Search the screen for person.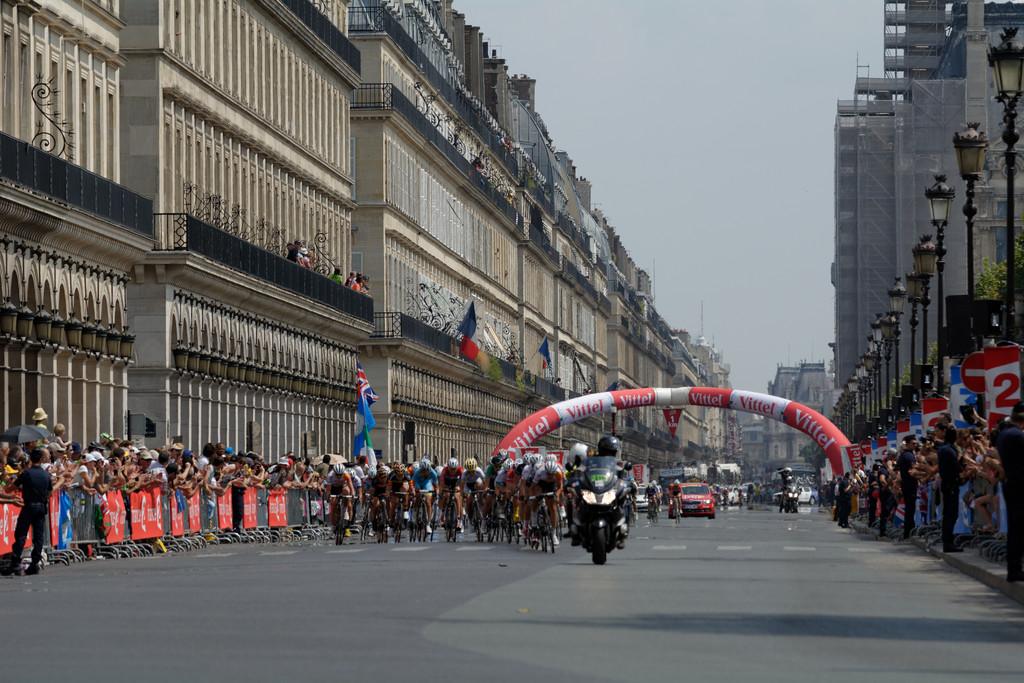
Found at [x1=152, y1=454, x2=171, y2=489].
